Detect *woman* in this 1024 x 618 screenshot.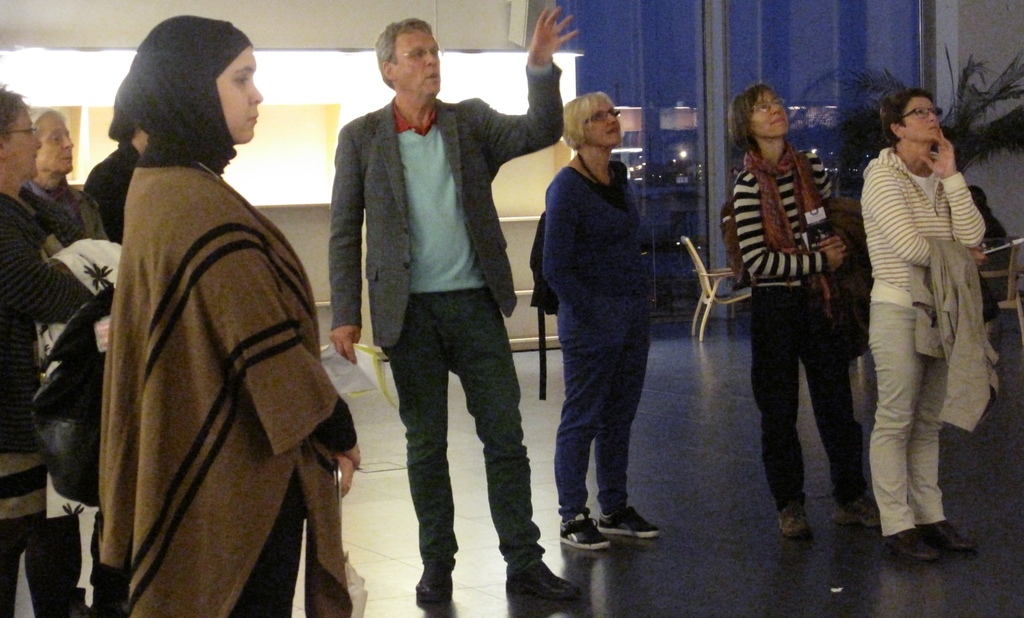
Detection: [left=73, top=37, right=338, bottom=610].
